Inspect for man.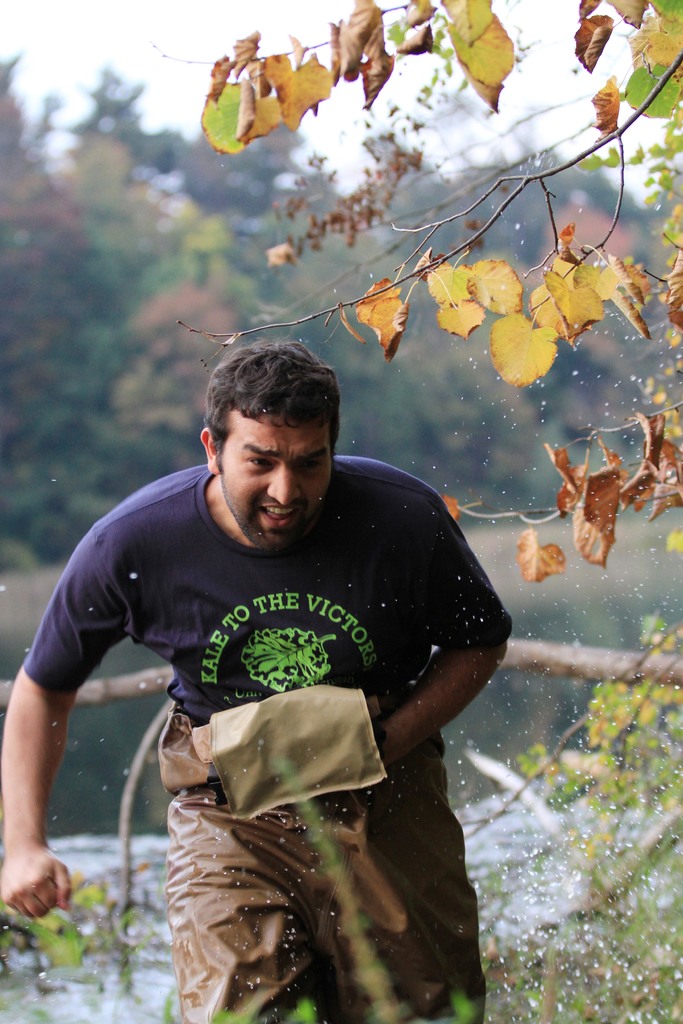
Inspection: [left=31, top=321, right=523, bottom=973].
